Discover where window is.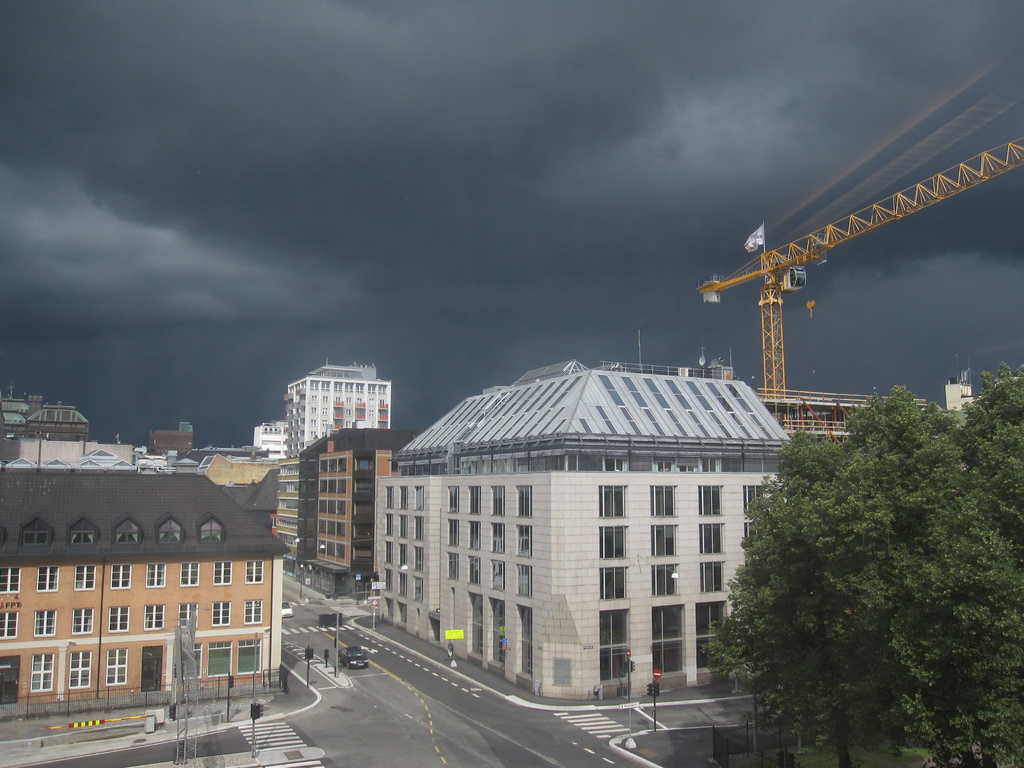
Discovered at select_region(408, 484, 425, 516).
